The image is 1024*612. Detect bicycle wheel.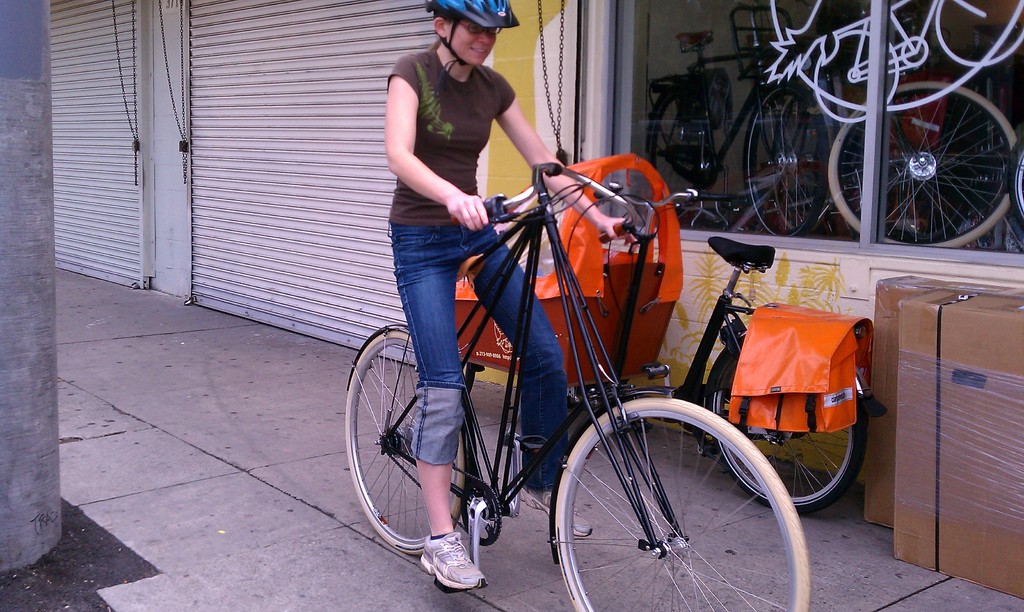
Detection: {"left": 646, "top": 86, "right": 707, "bottom": 220}.
